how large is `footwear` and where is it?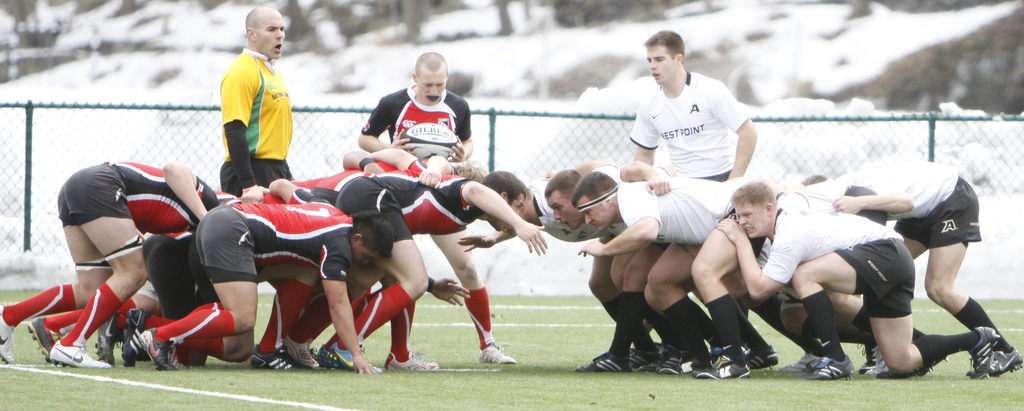
Bounding box: [783,353,813,373].
